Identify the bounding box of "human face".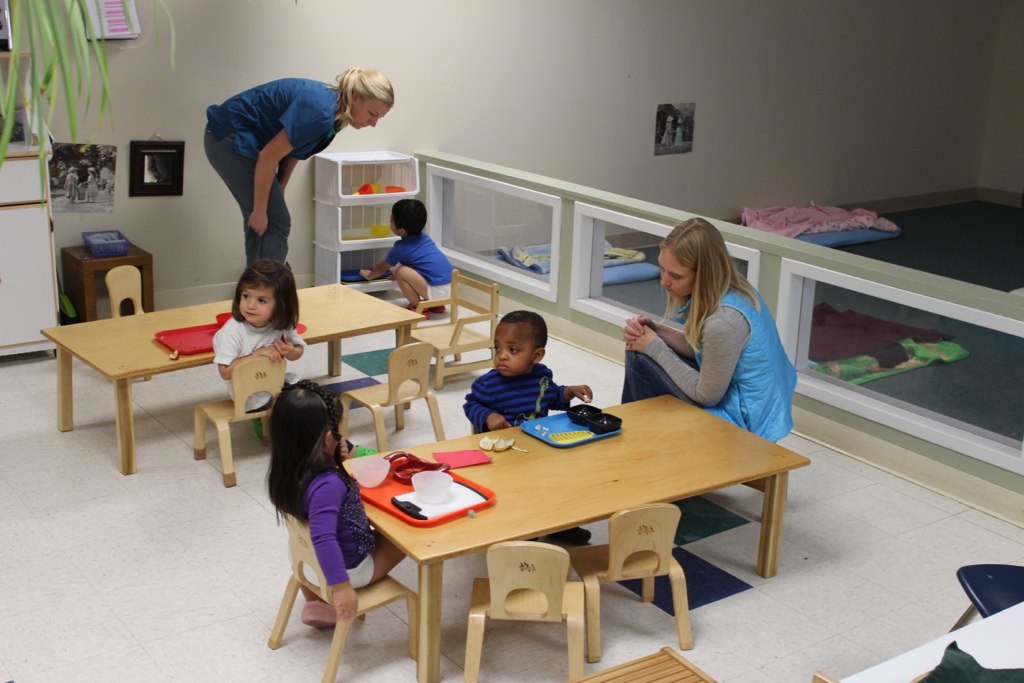
660:244:697:292.
